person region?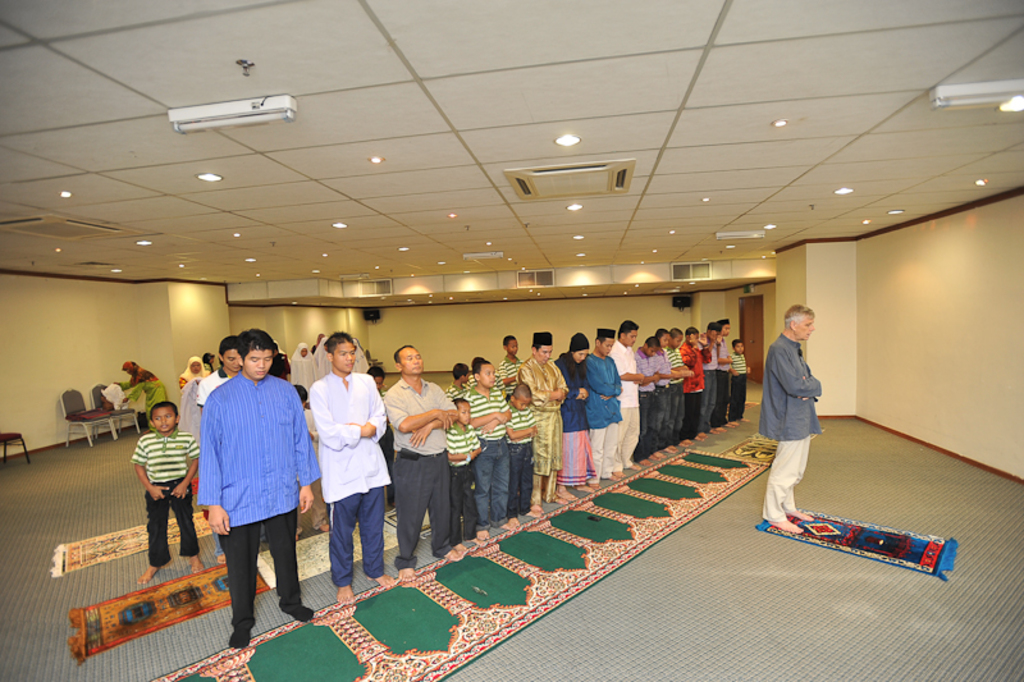
367 374 394 467
